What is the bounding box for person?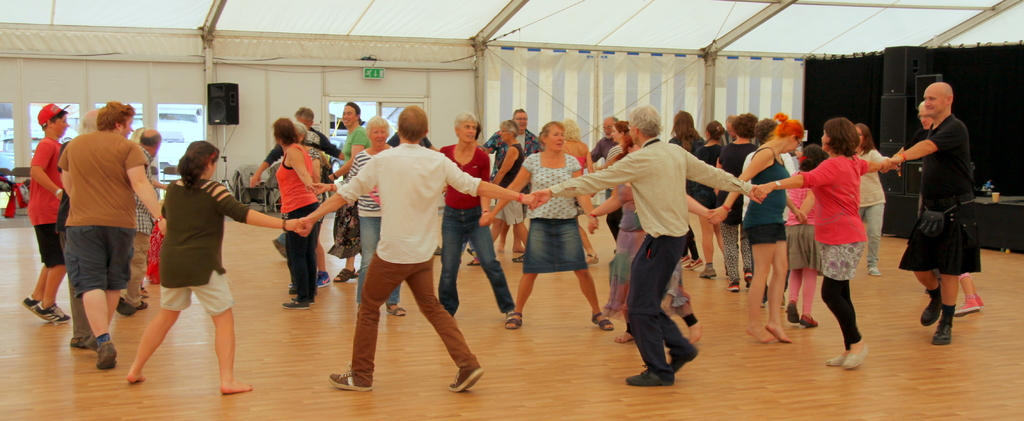
pyautogui.locateOnScreen(266, 126, 336, 283).
